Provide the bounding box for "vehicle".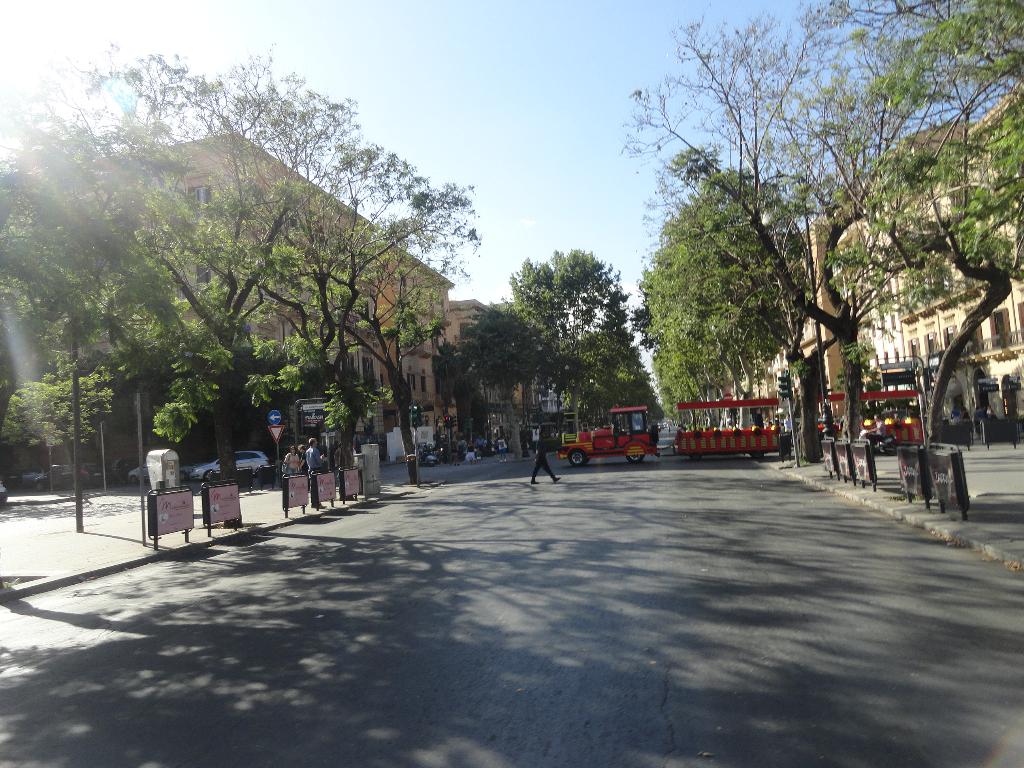
[left=961, top=368, right=1023, bottom=449].
